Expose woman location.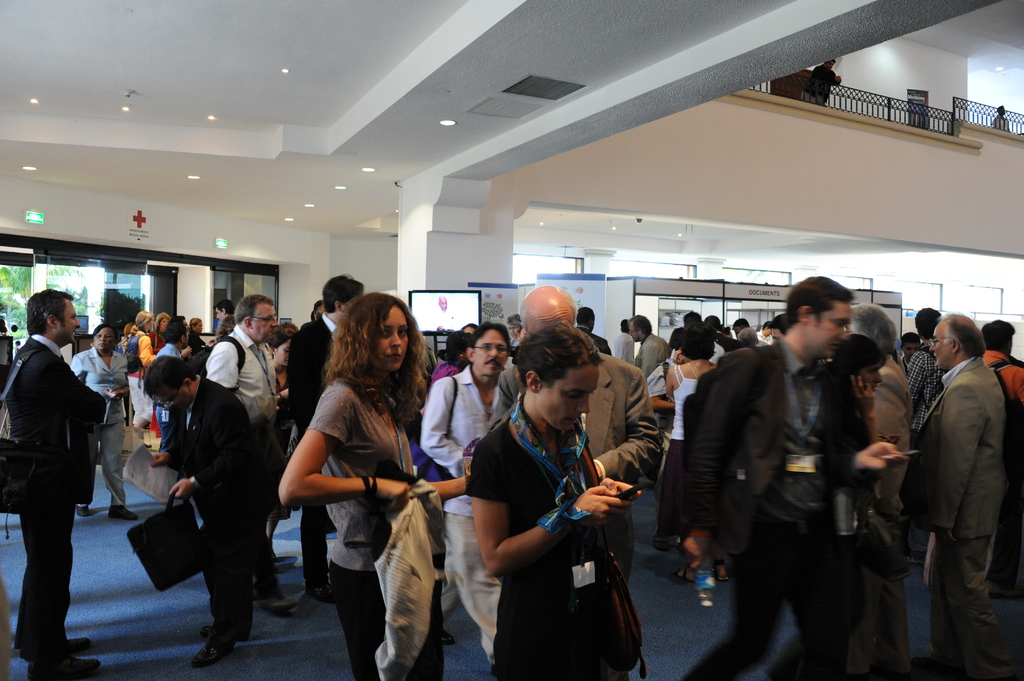
Exposed at l=834, t=326, r=924, b=668.
